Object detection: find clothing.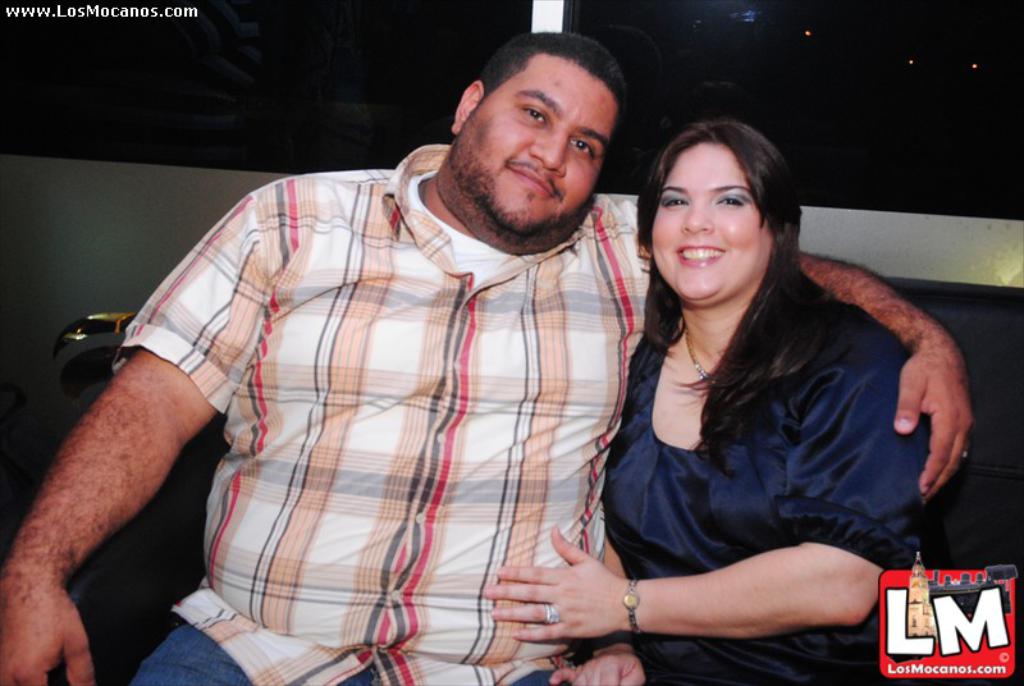
{"x1": 570, "y1": 221, "x2": 961, "y2": 637}.
